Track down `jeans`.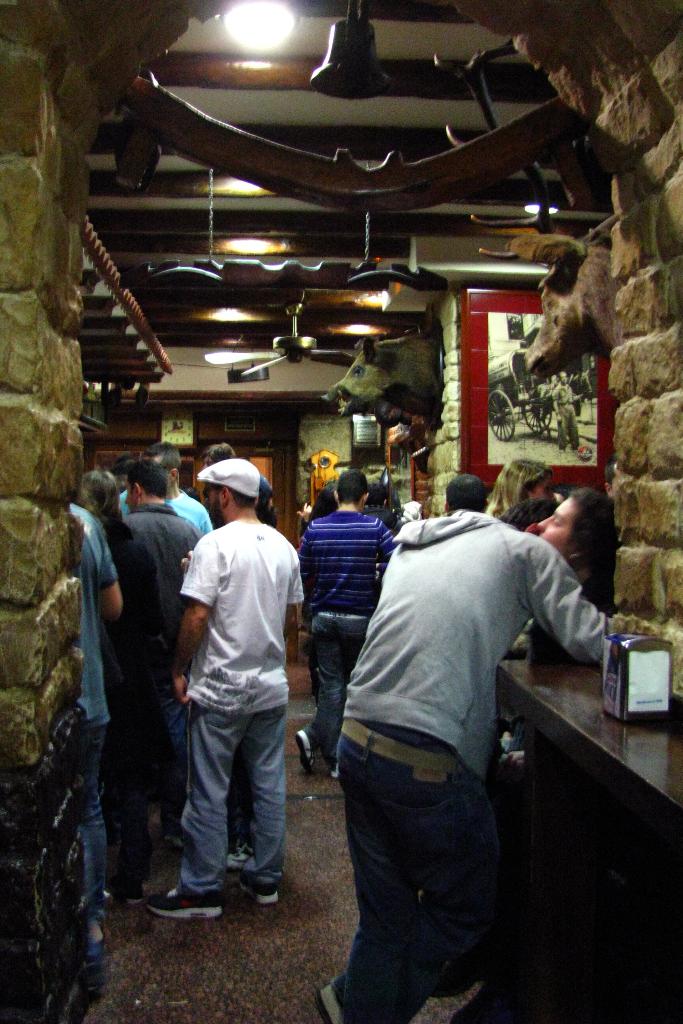
Tracked to box=[336, 732, 518, 1022].
